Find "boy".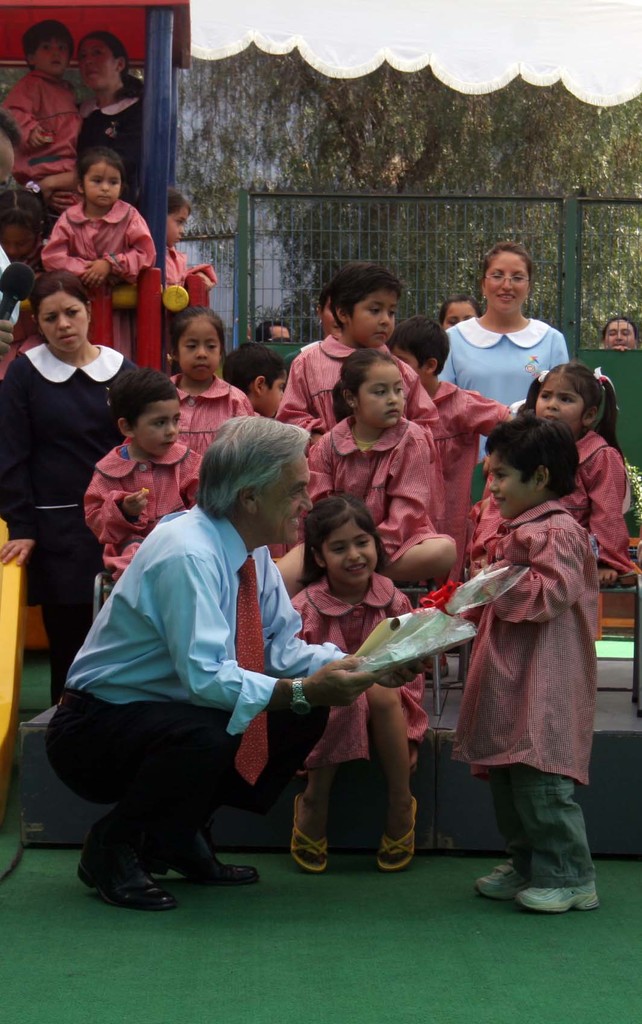
<box>77,363,229,576</box>.
